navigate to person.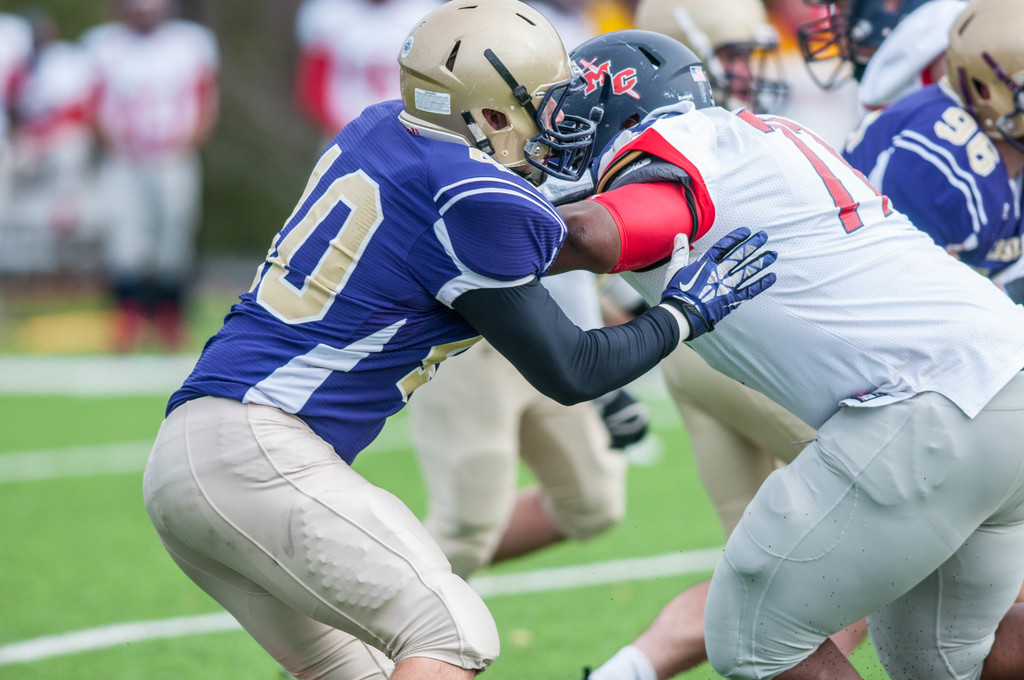
Navigation target: {"left": 541, "top": 33, "right": 1020, "bottom": 679}.
